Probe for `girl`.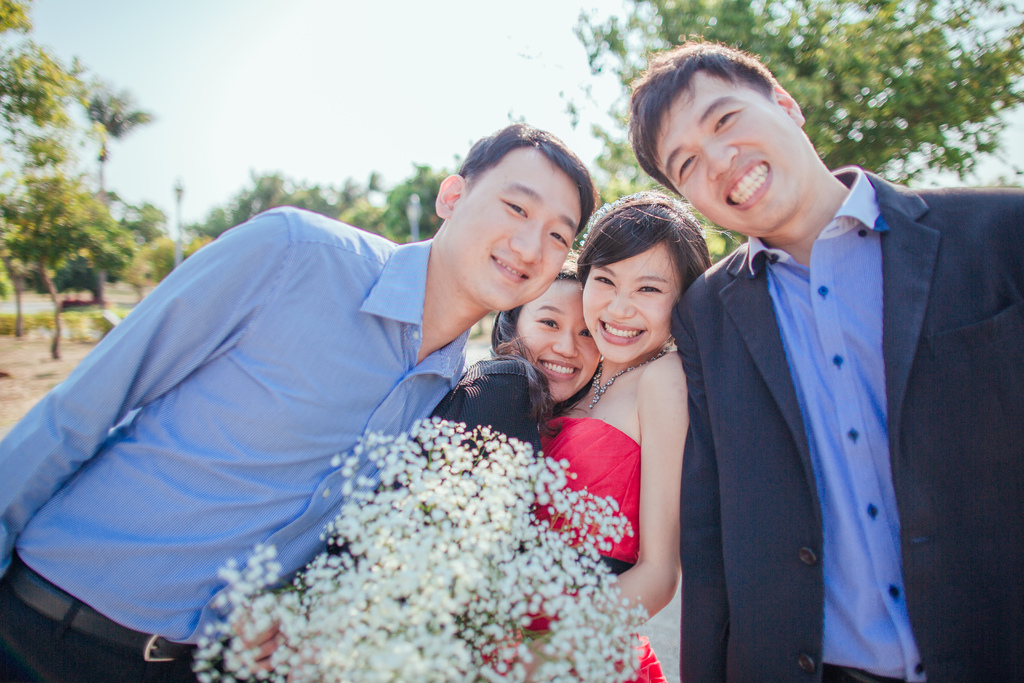
Probe result: 458, 193, 731, 682.
